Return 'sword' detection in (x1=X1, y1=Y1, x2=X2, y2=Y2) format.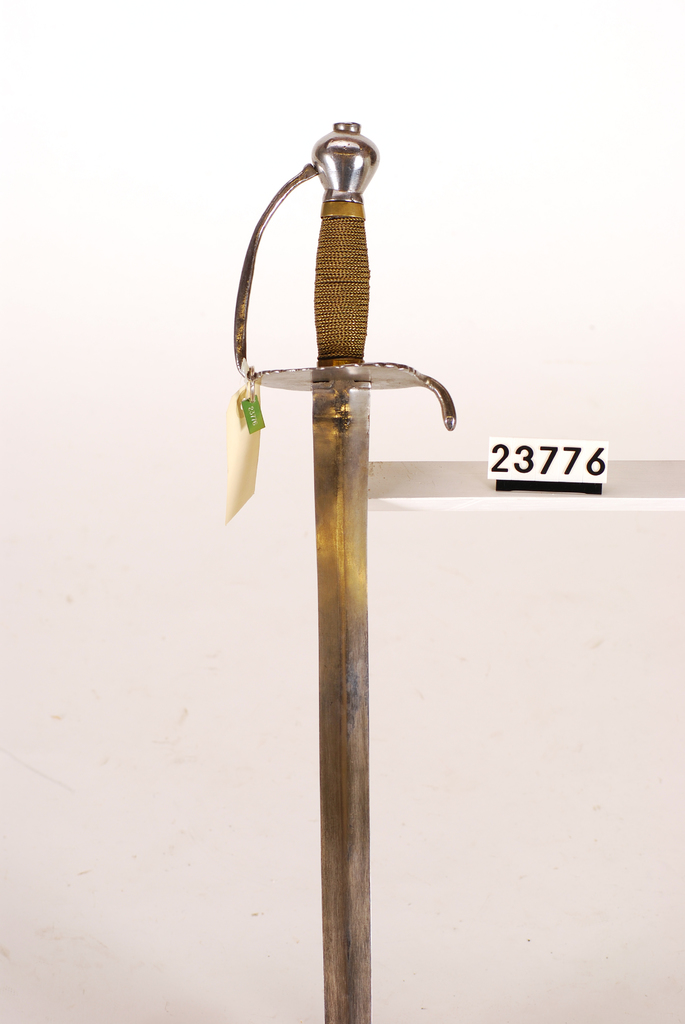
(x1=234, y1=121, x2=456, y2=1023).
